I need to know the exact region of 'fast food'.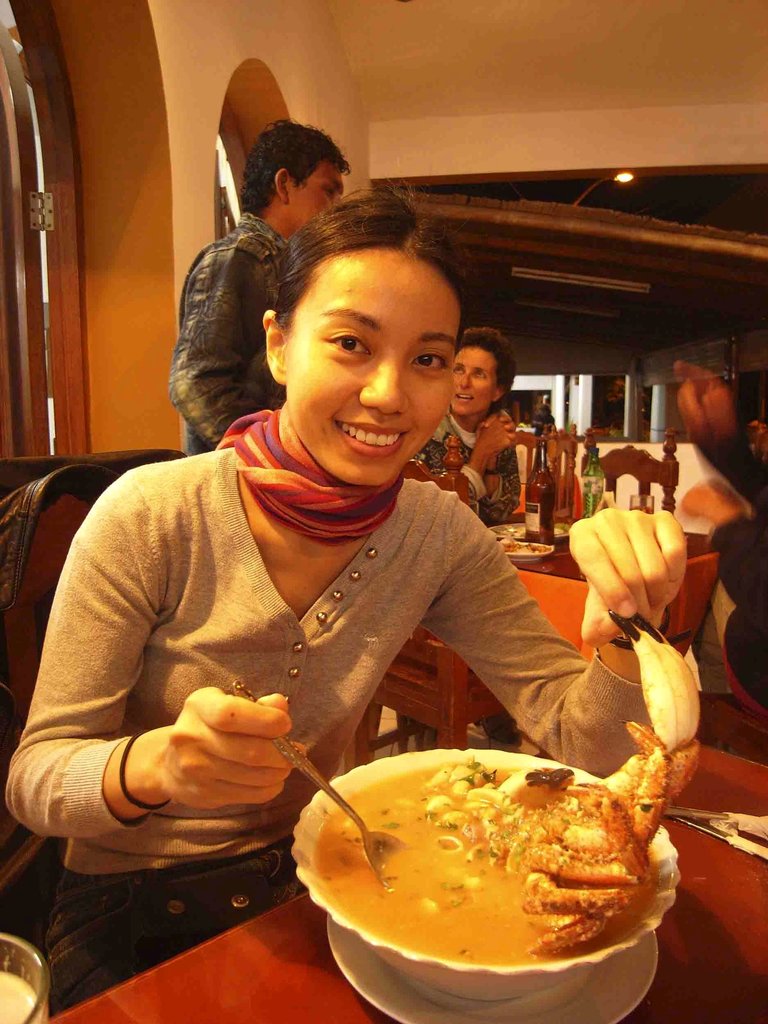
Region: [308, 600, 703, 966].
